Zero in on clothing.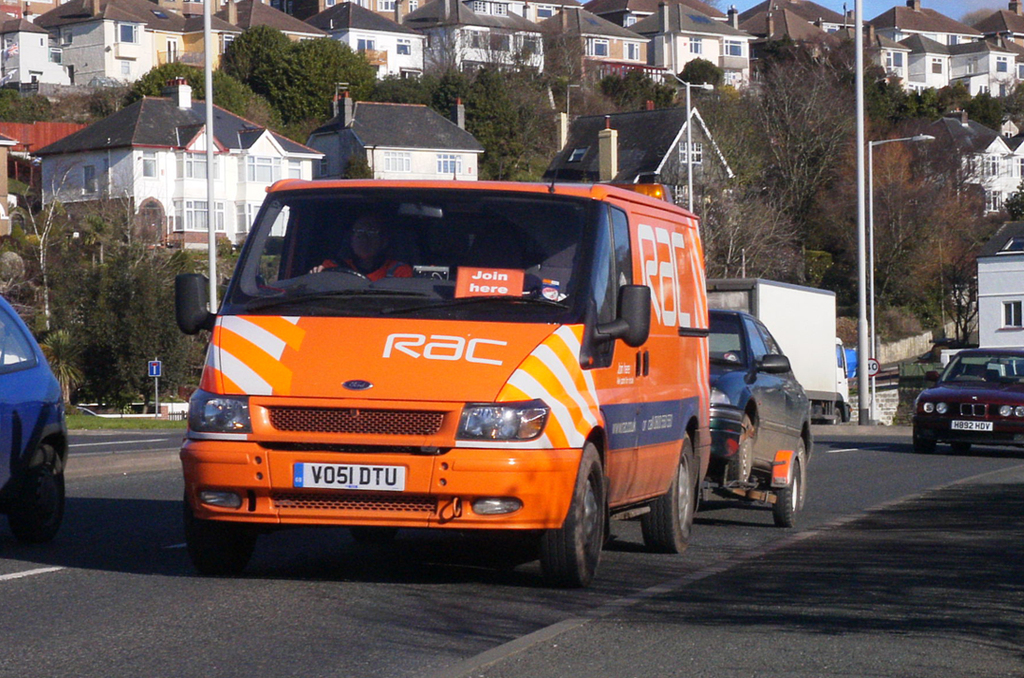
Zeroed in: (303,251,414,282).
